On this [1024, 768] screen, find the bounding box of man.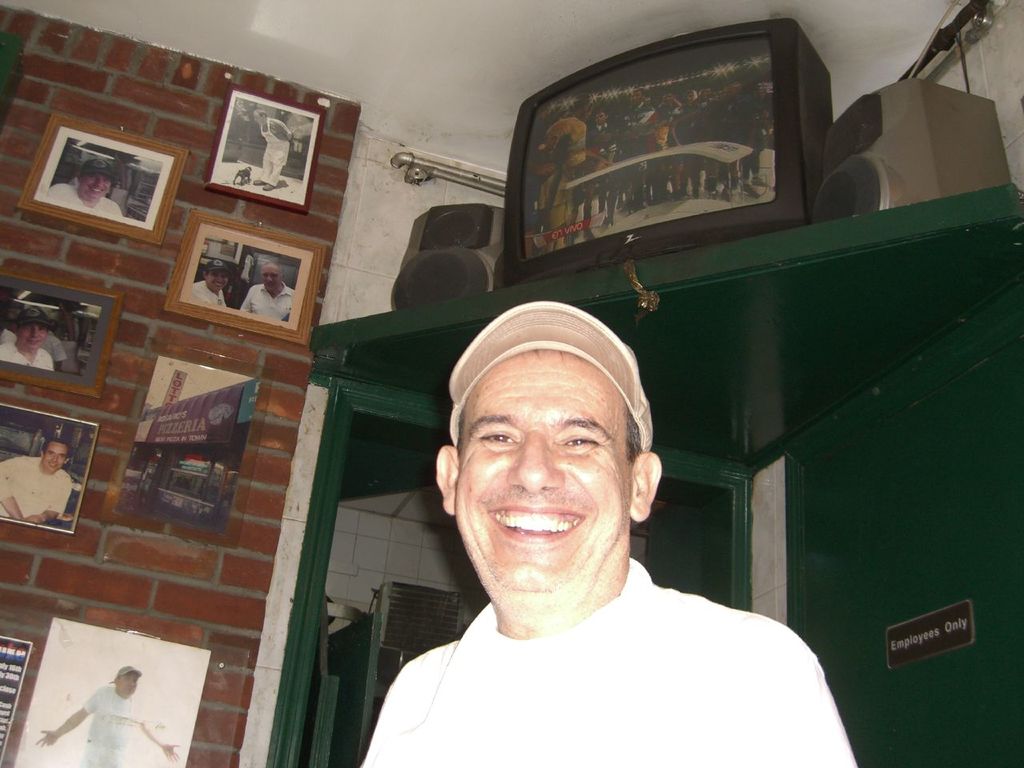
Bounding box: l=679, t=82, r=718, b=205.
